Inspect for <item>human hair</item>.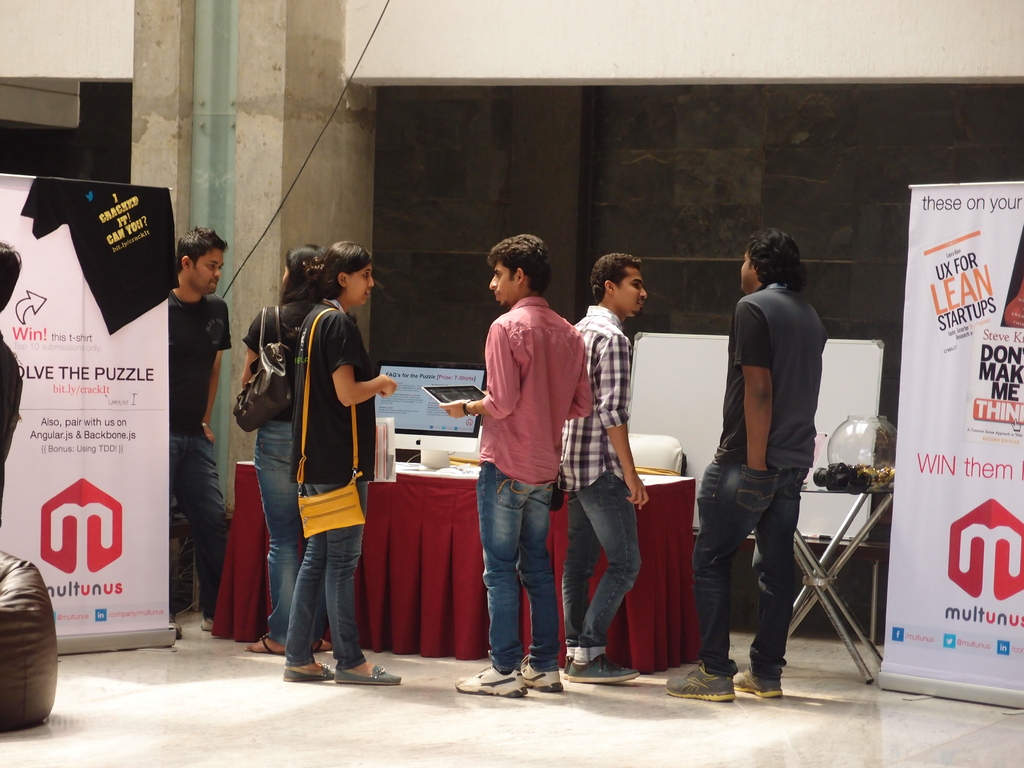
Inspection: {"x1": 744, "y1": 226, "x2": 810, "y2": 292}.
